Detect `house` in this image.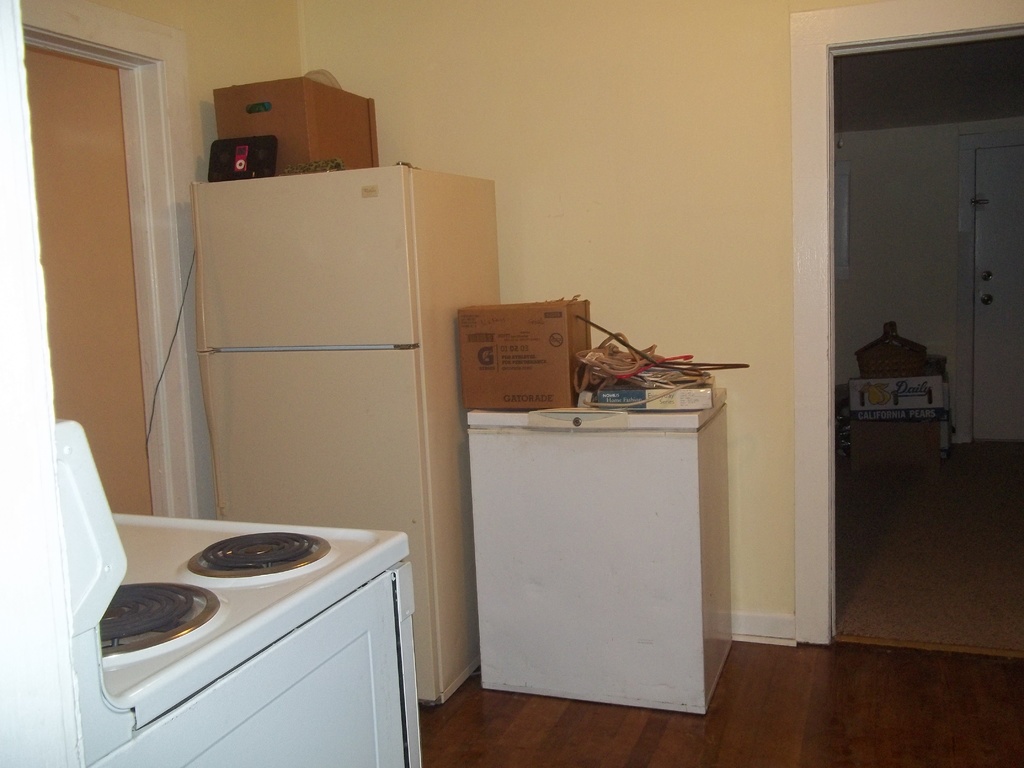
Detection: region(26, 0, 1023, 767).
